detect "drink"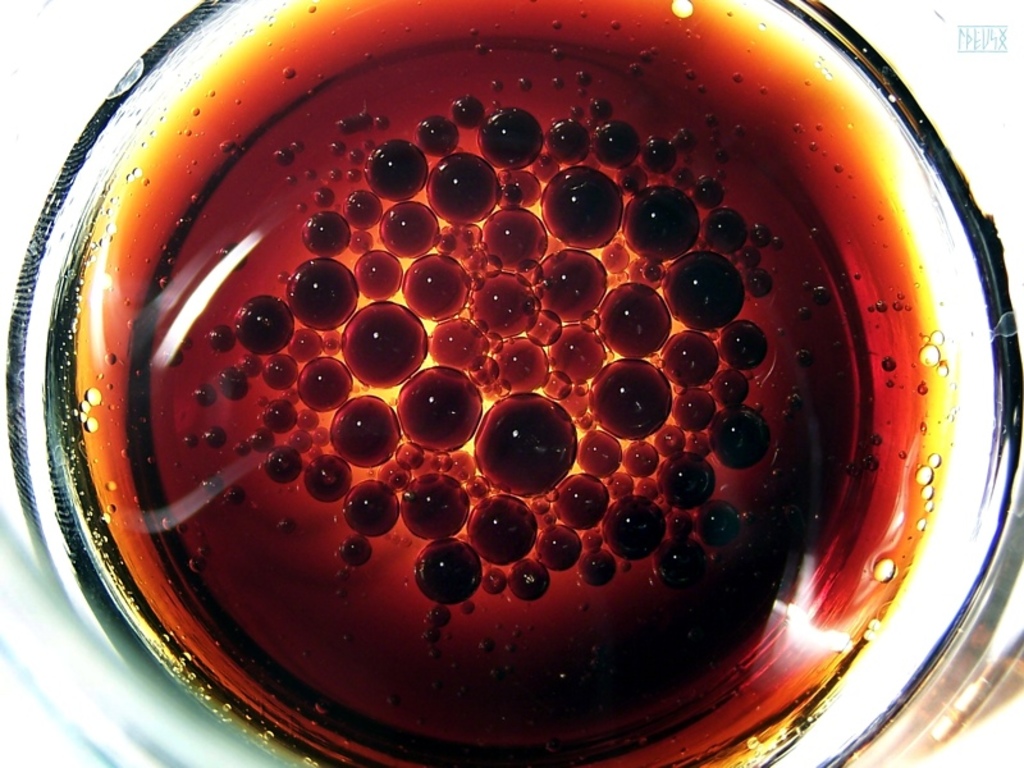
70,0,955,767
